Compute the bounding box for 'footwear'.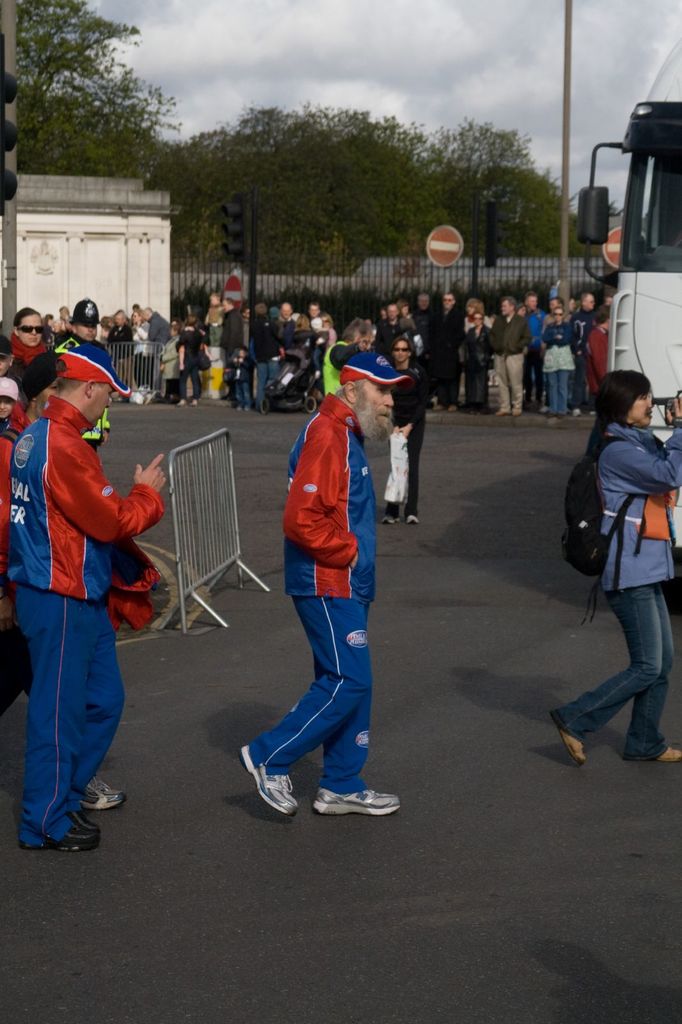
crop(547, 410, 552, 417).
